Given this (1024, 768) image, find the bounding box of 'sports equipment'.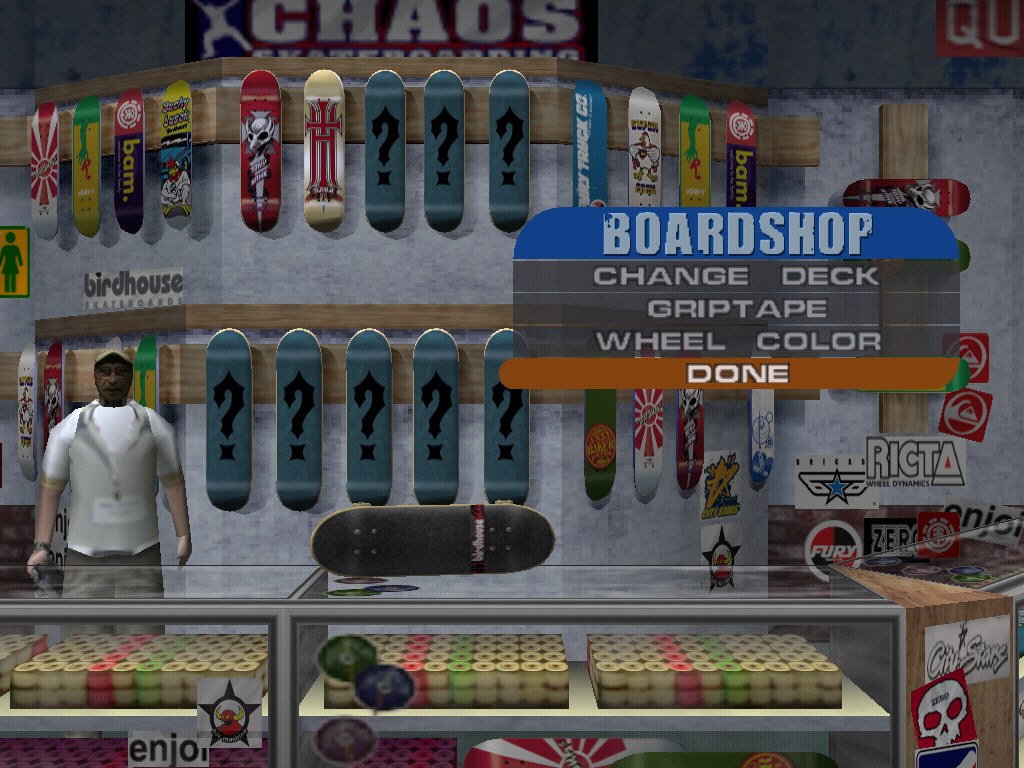
{"x1": 630, "y1": 345, "x2": 664, "y2": 505}.
